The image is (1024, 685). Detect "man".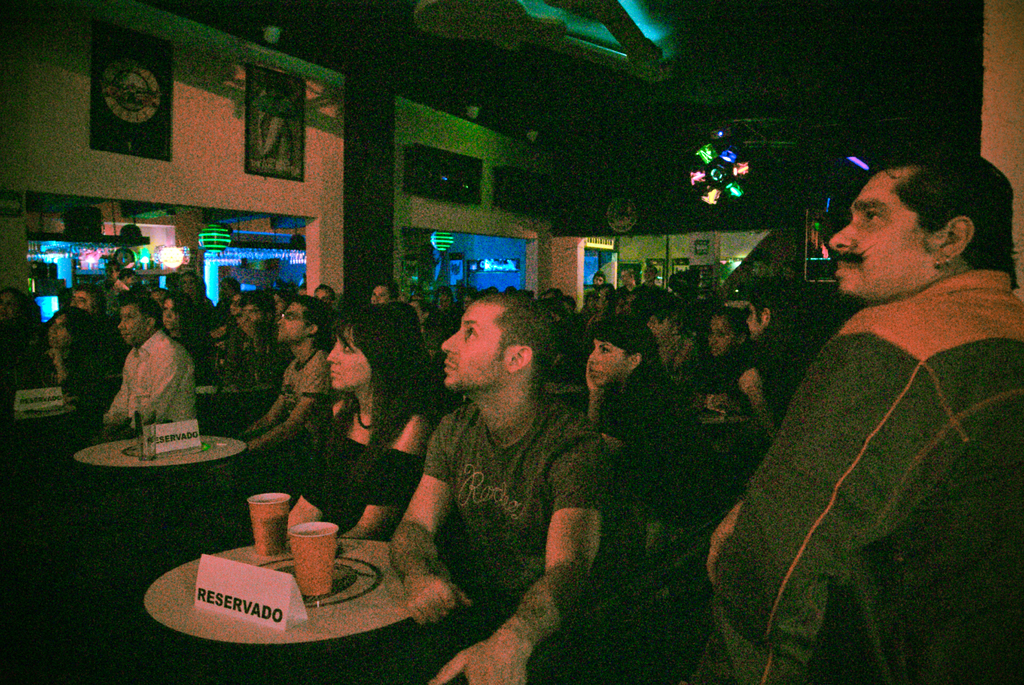
Detection: (732,133,1018,666).
